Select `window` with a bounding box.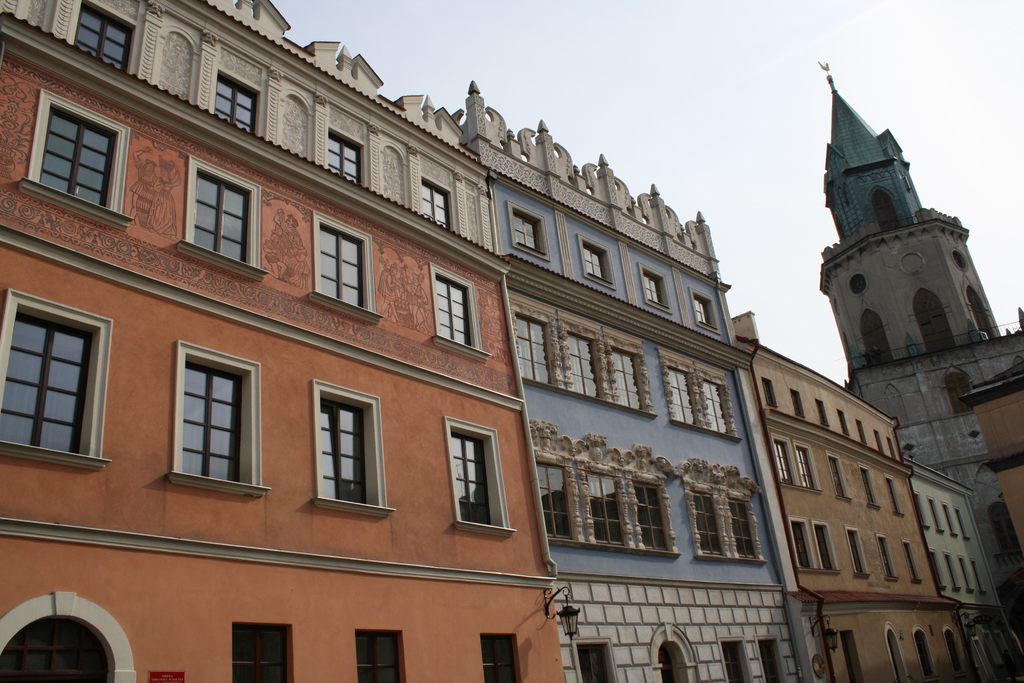
select_region(481, 637, 520, 682).
